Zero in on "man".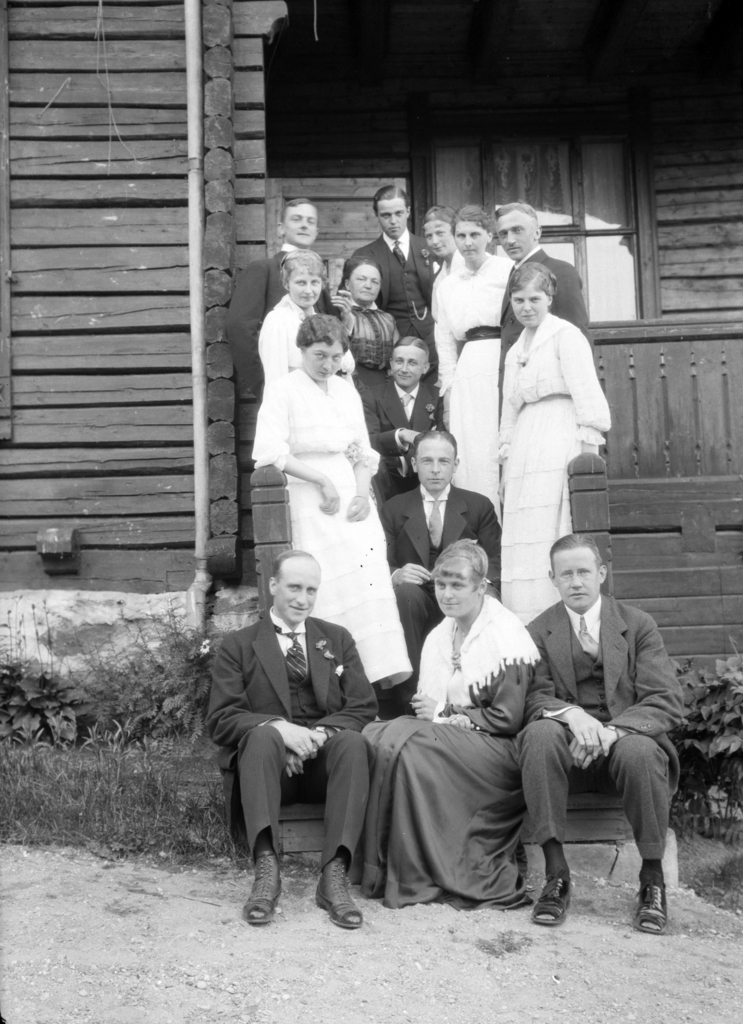
Zeroed in: region(382, 428, 501, 708).
